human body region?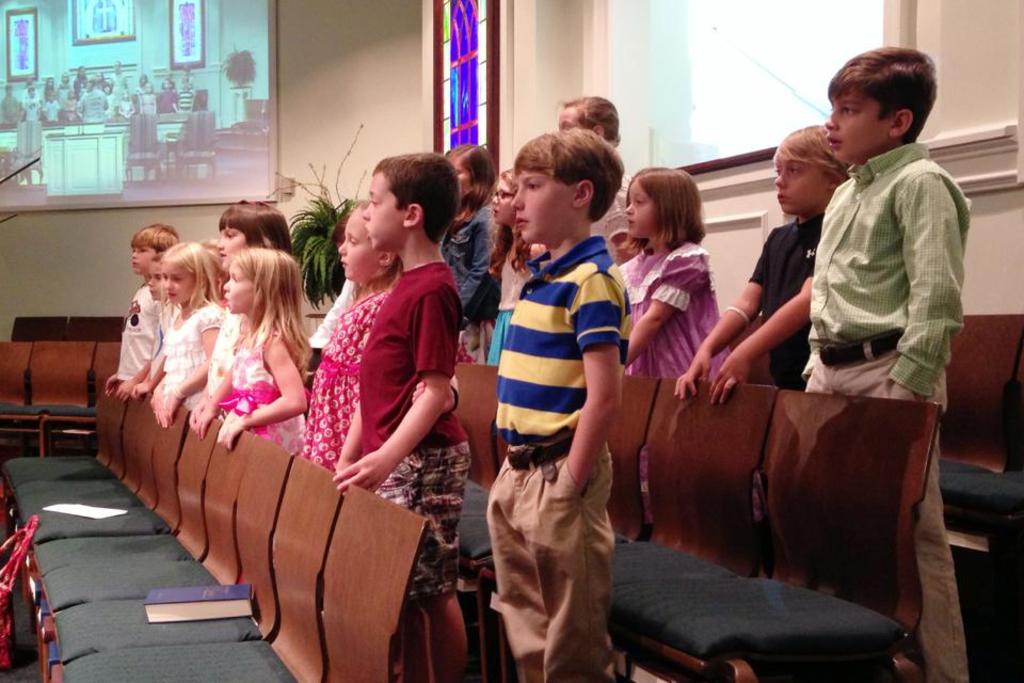
left=668, top=208, right=825, bottom=398
